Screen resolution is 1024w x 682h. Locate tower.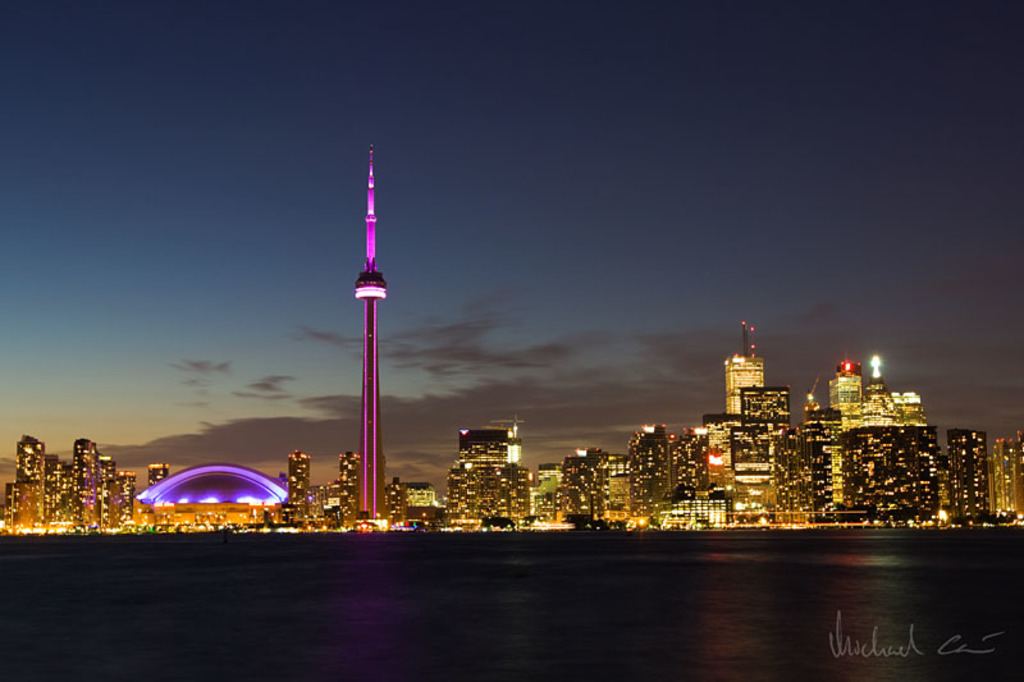
(991,439,1023,535).
